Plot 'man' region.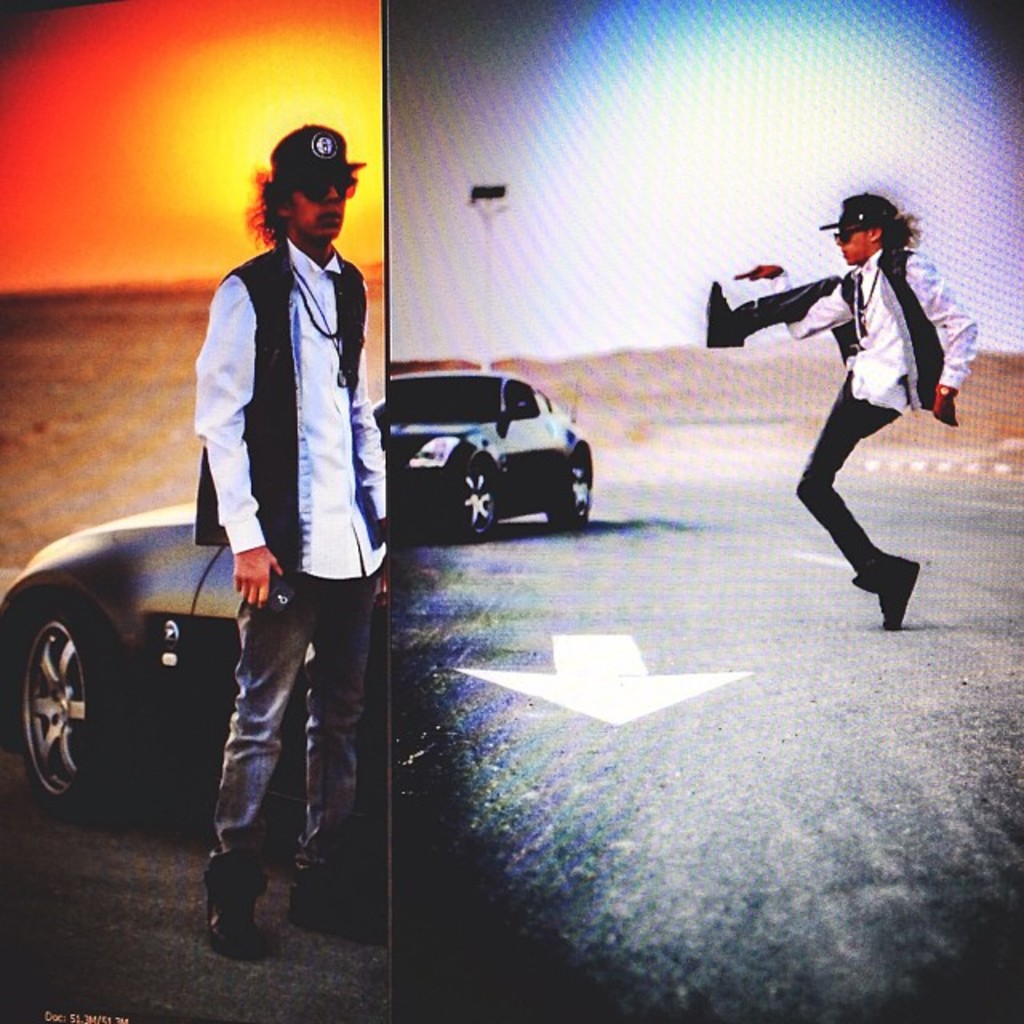
Plotted at 698/192/981/634.
